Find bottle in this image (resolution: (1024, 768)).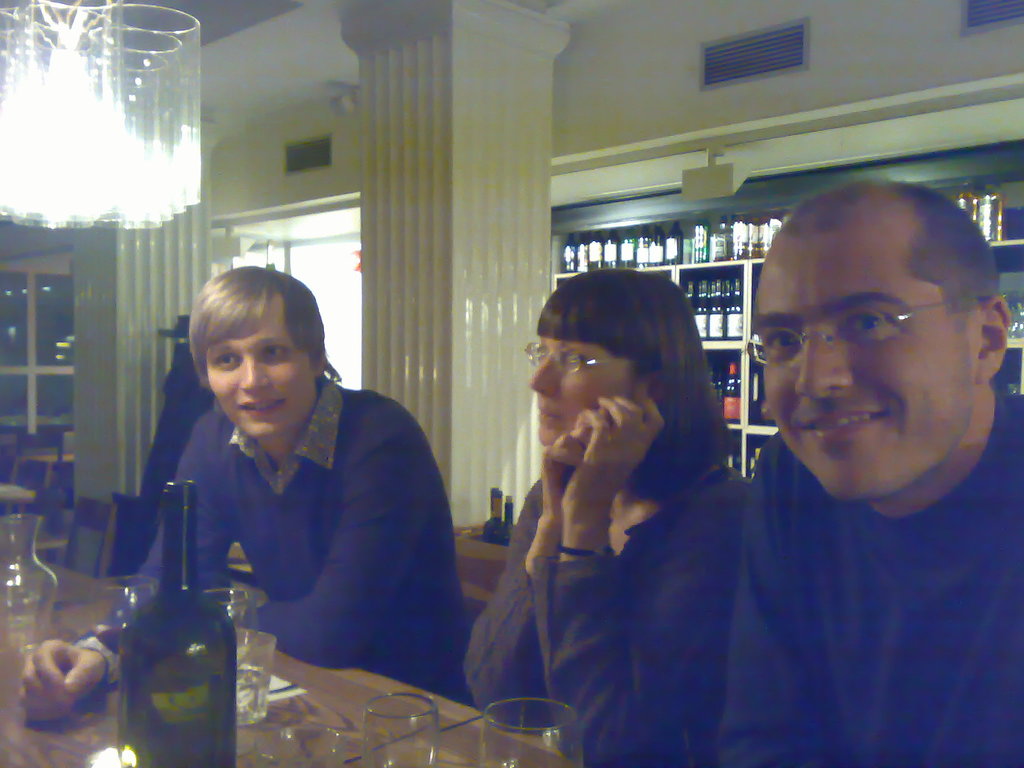
box(694, 216, 715, 269).
